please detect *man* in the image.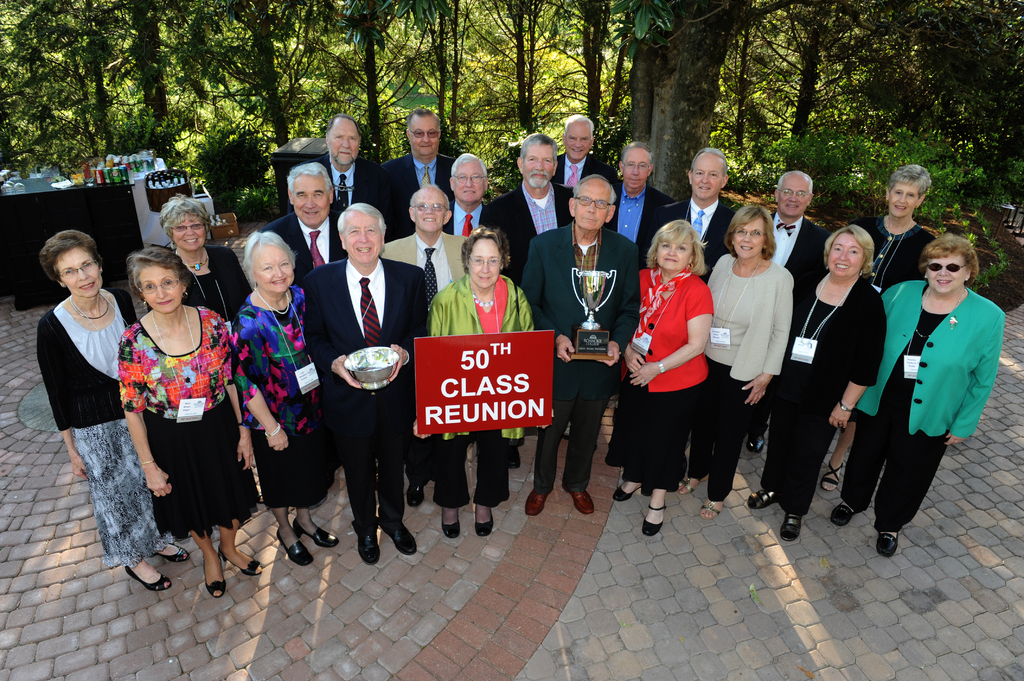
x1=319, y1=111, x2=387, y2=225.
